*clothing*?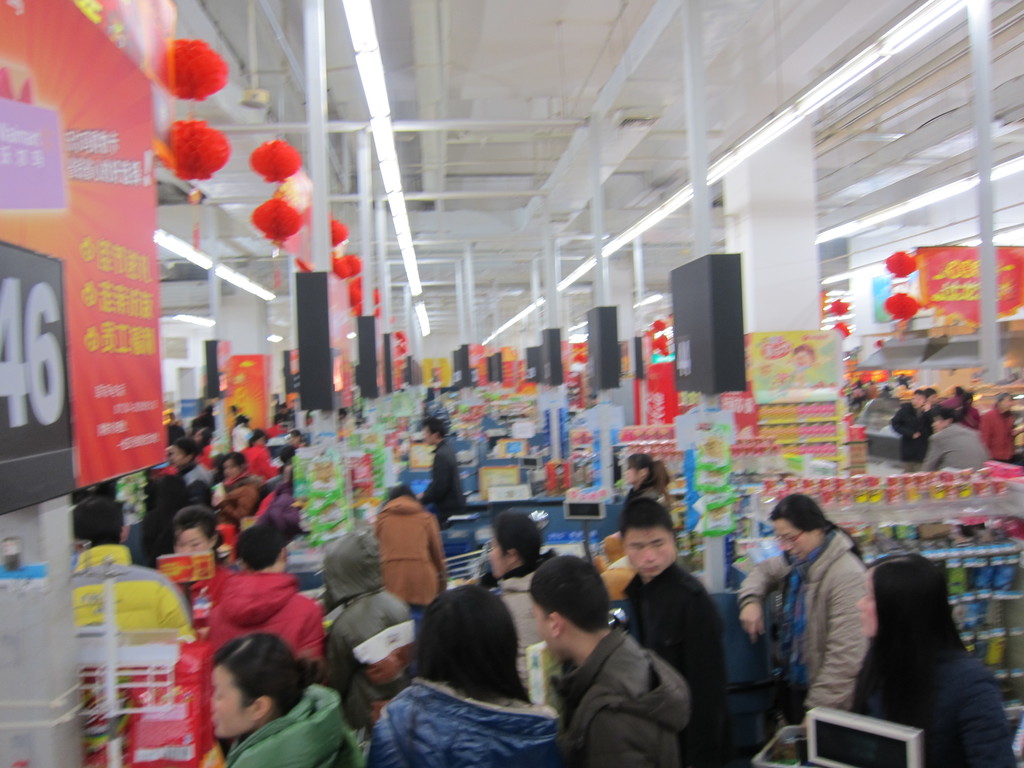
locate(957, 401, 983, 429)
